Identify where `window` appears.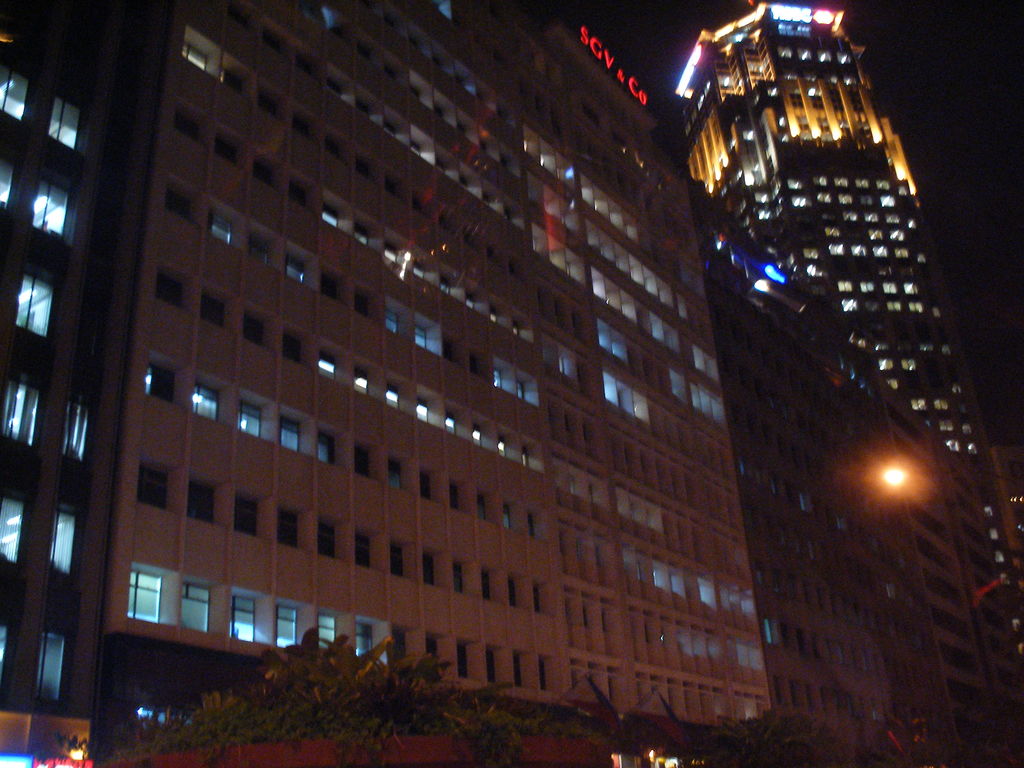
Appears at Rect(0, 156, 12, 209).
